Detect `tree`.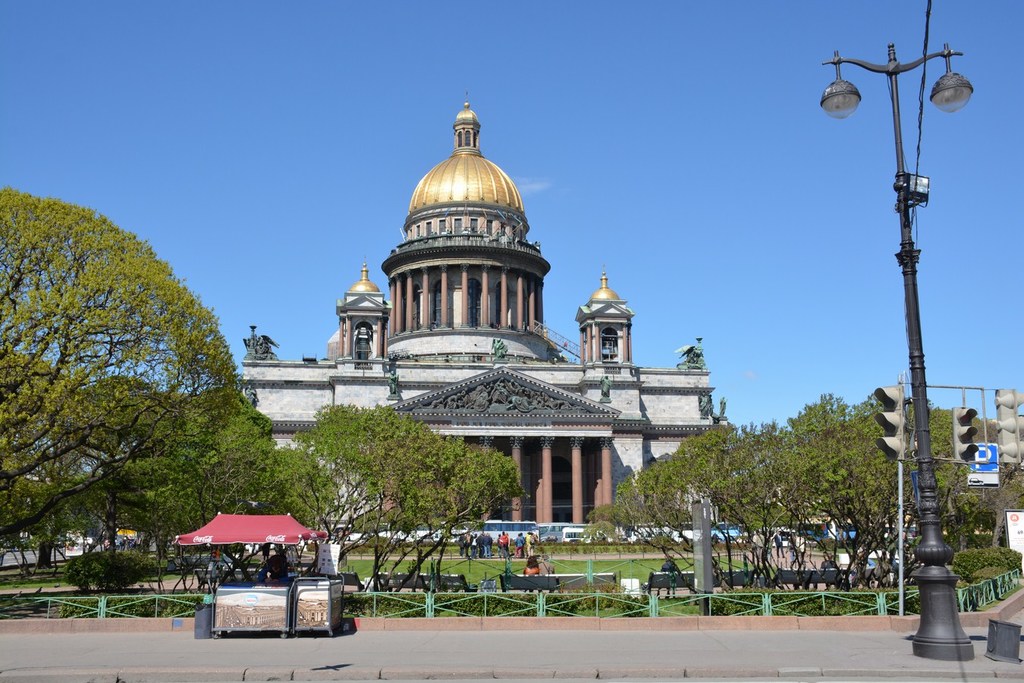
Detected at l=223, t=449, r=335, b=574.
